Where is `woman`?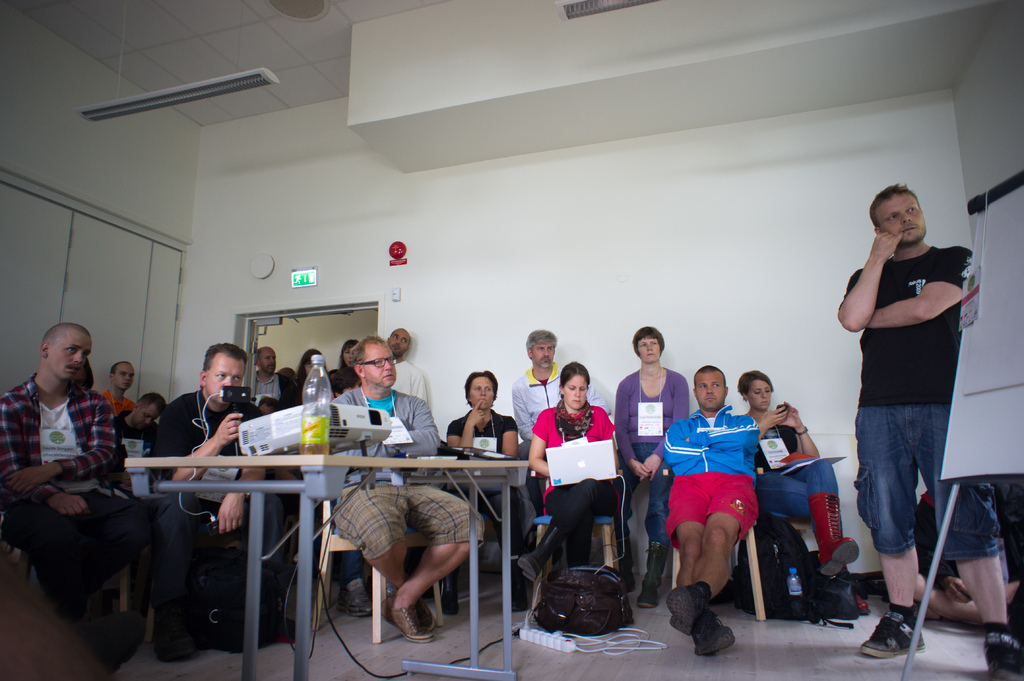
l=535, t=367, r=636, b=635.
